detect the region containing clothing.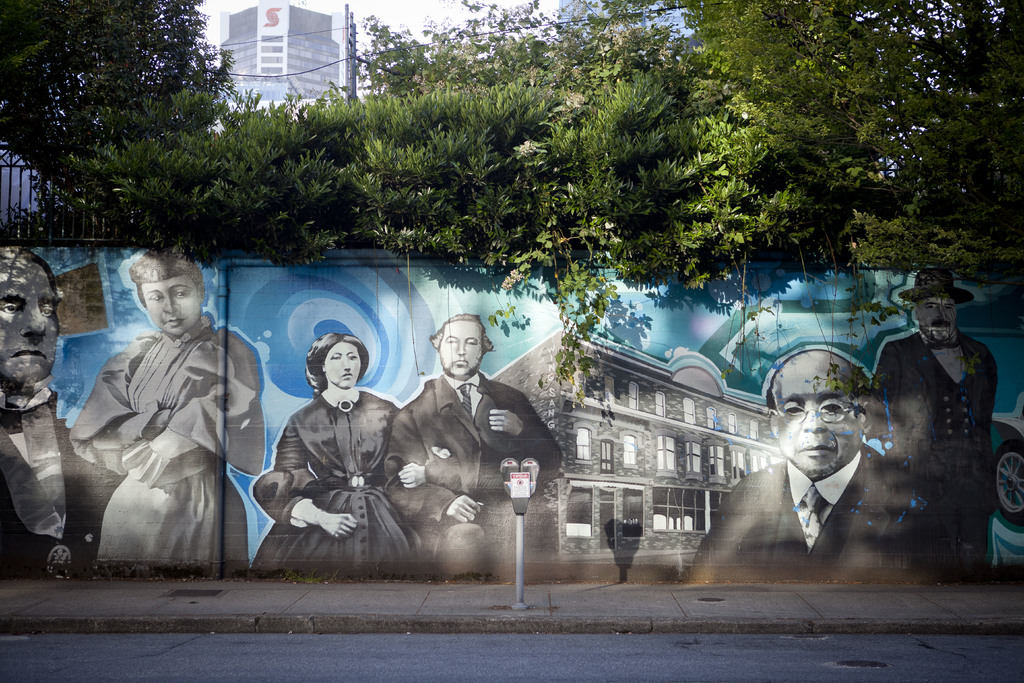
[x1=380, y1=366, x2=561, y2=580].
